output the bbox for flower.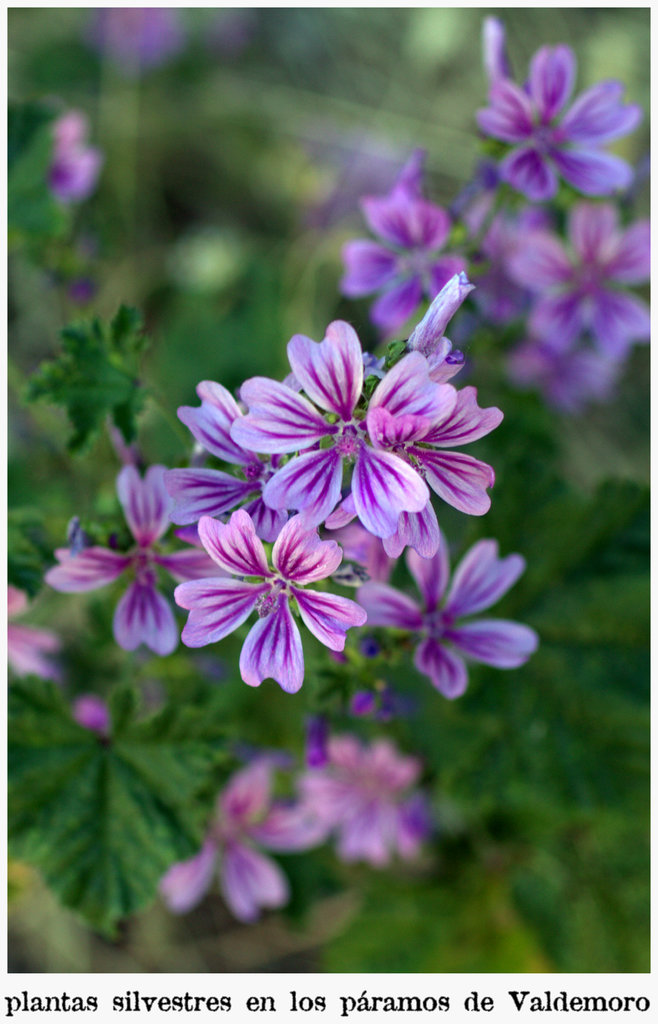
465:42:627:199.
